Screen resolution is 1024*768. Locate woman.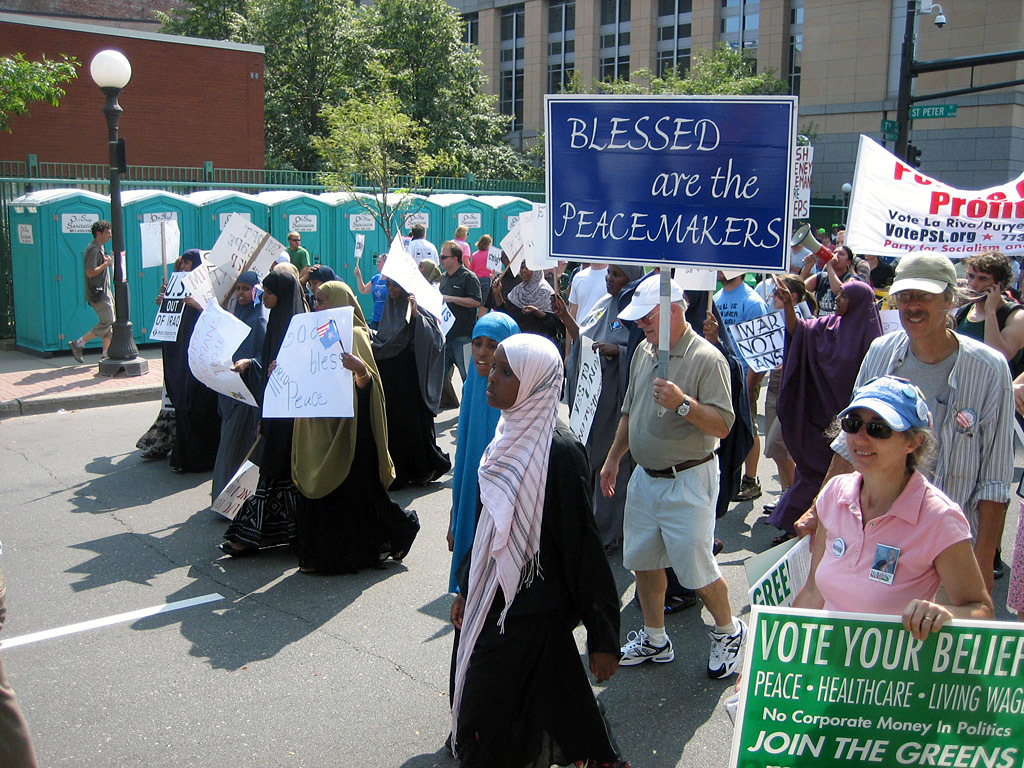
detection(747, 269, 817, 509).
